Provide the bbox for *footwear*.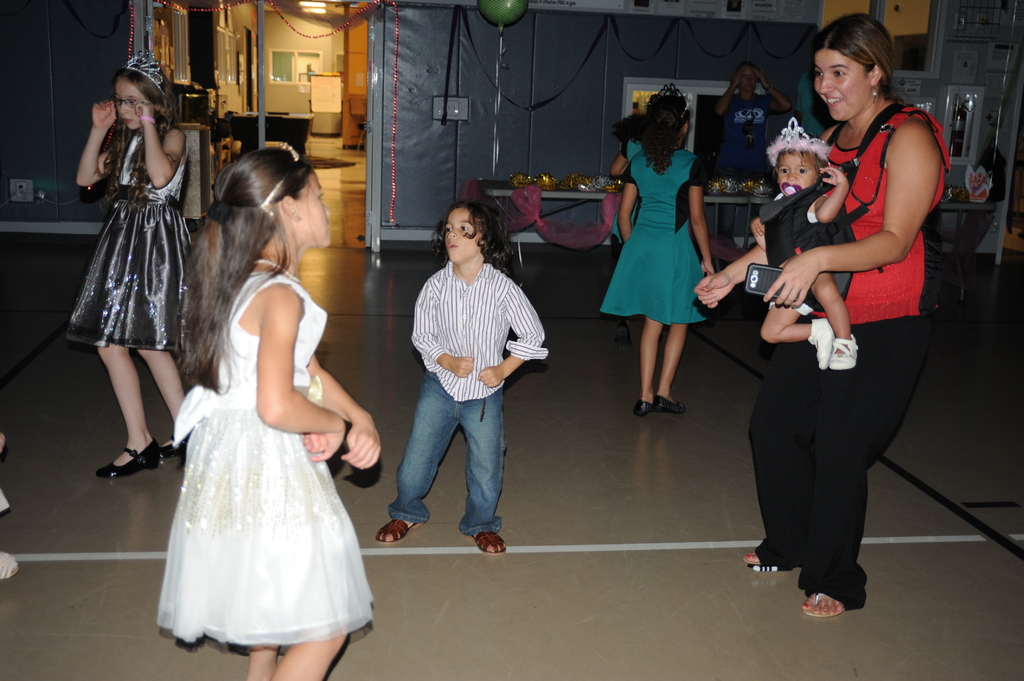
<bbox>634, 397, 653, 415</bbox>.
